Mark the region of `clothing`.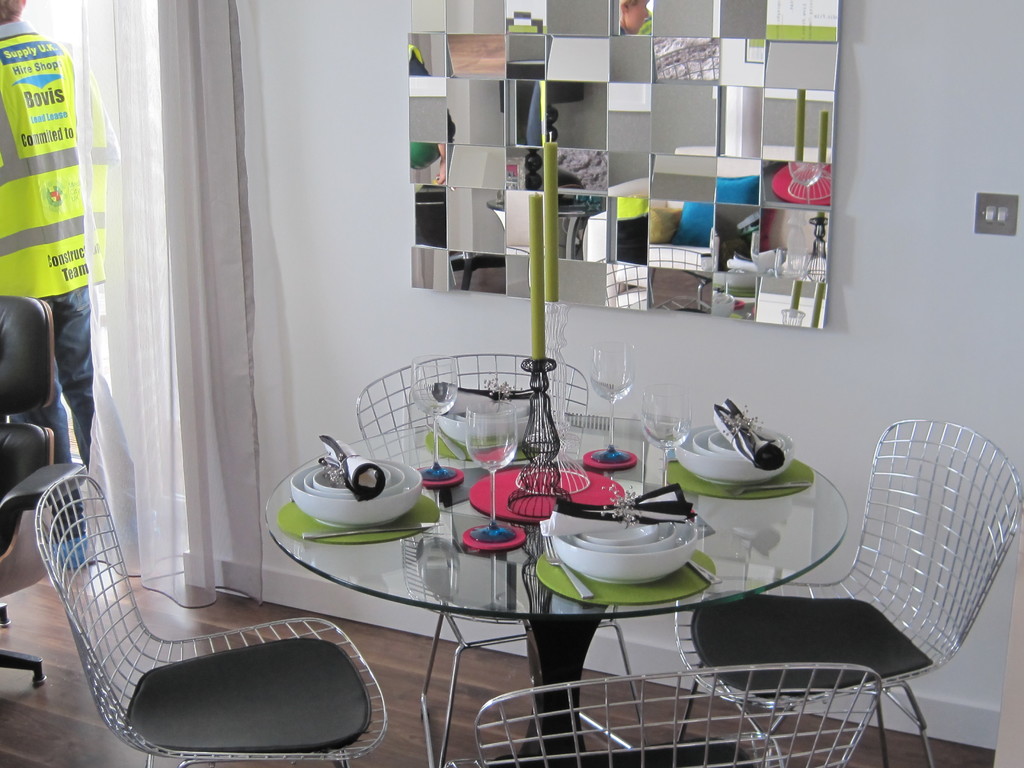
Region: x1=1 y1=54 x2=116 y2=452.
